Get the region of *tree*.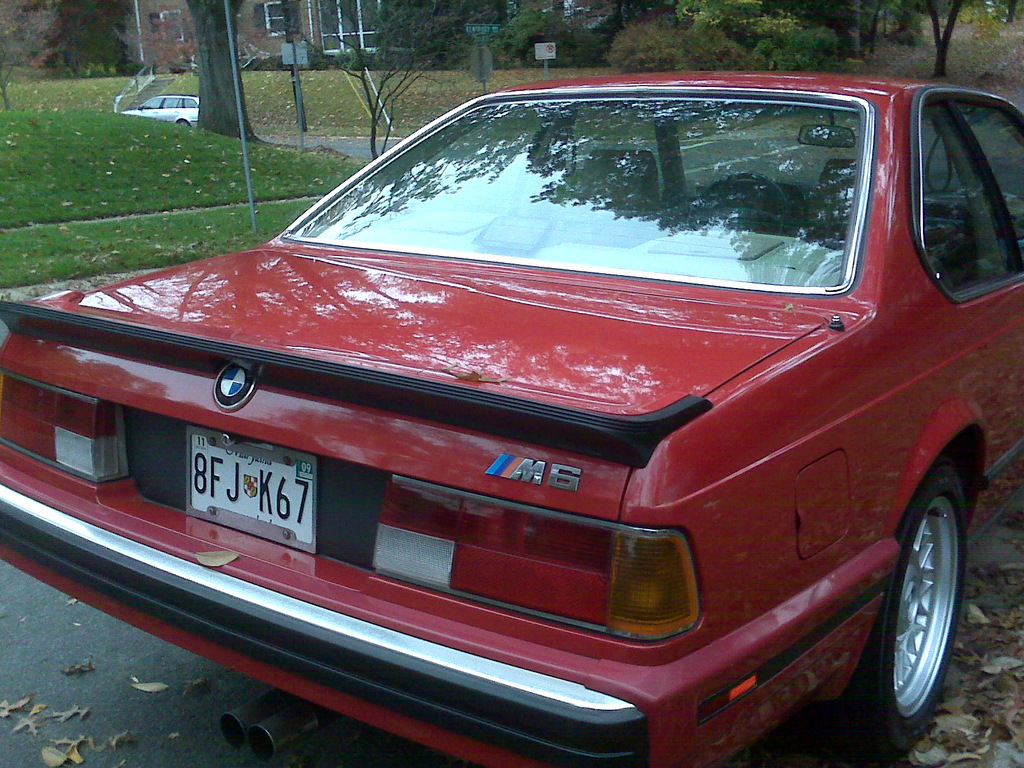
(left=186, top=0, right=264, bottom=141).
